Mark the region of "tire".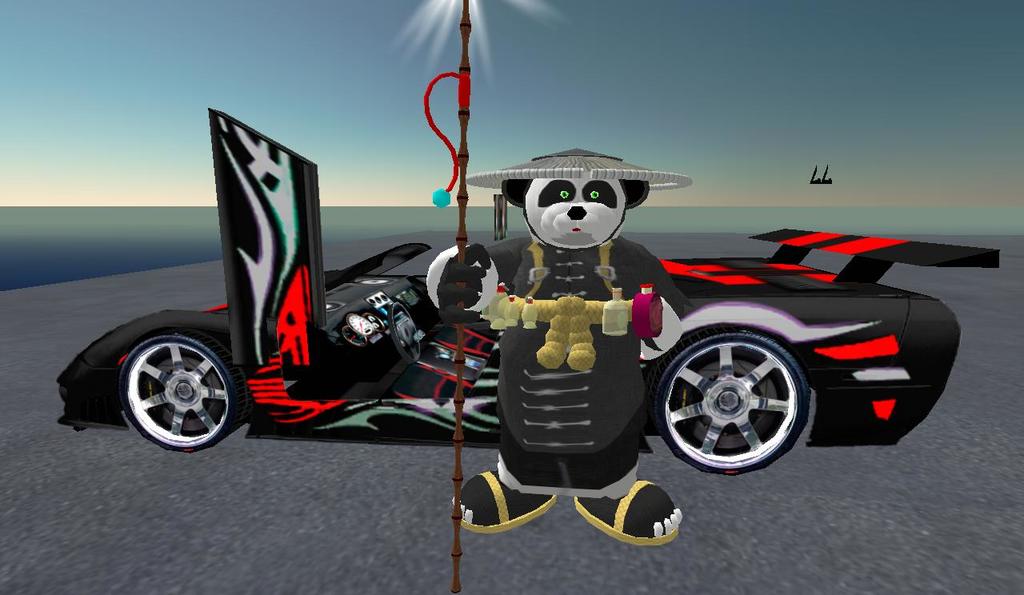
Region: [660,329,808,476].
